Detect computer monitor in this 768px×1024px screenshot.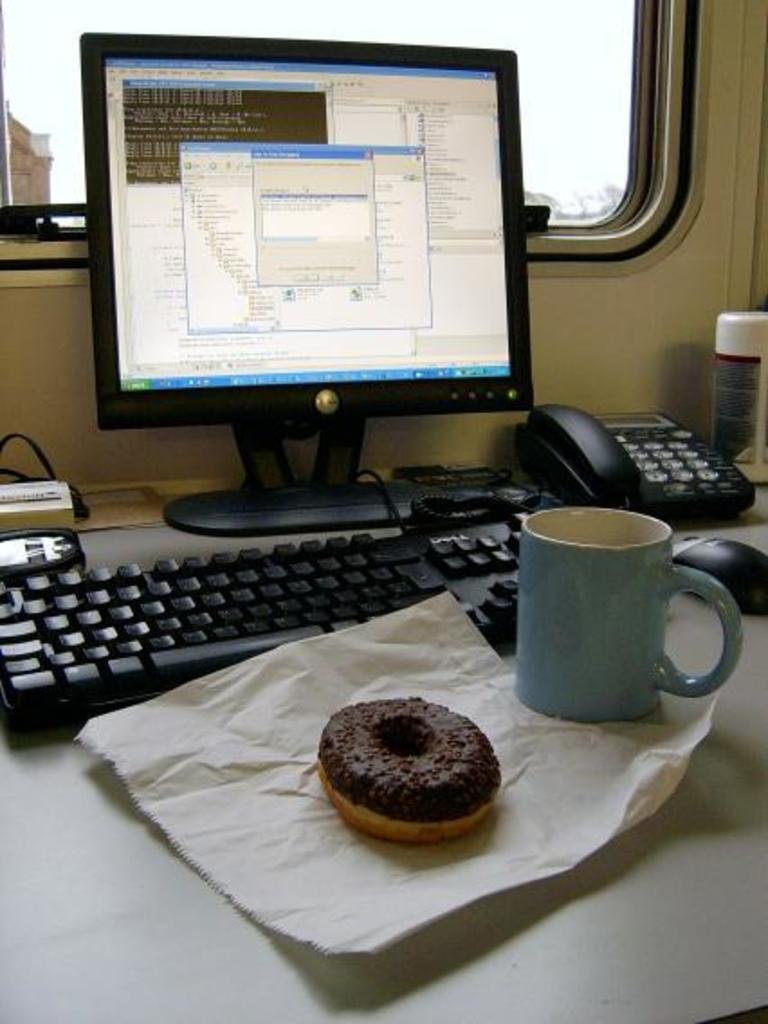
Detection: [x1=79, y1=38, x2=562, y2=543].
